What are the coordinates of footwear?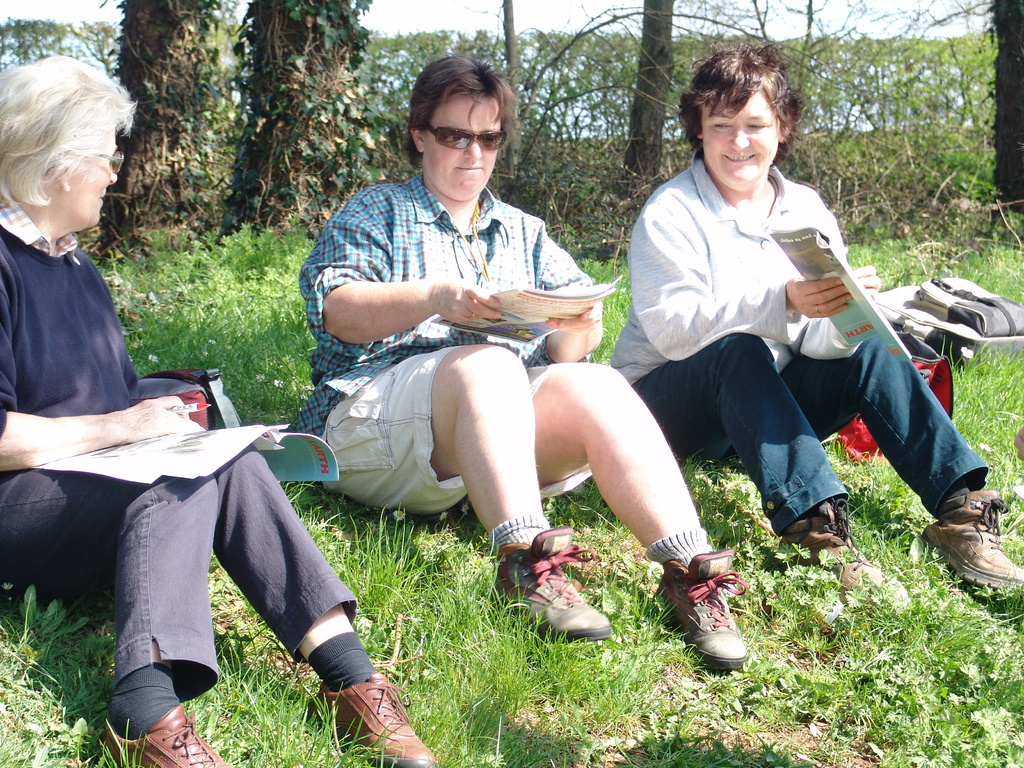
<region>931, 485, 1014, 598</region>.
